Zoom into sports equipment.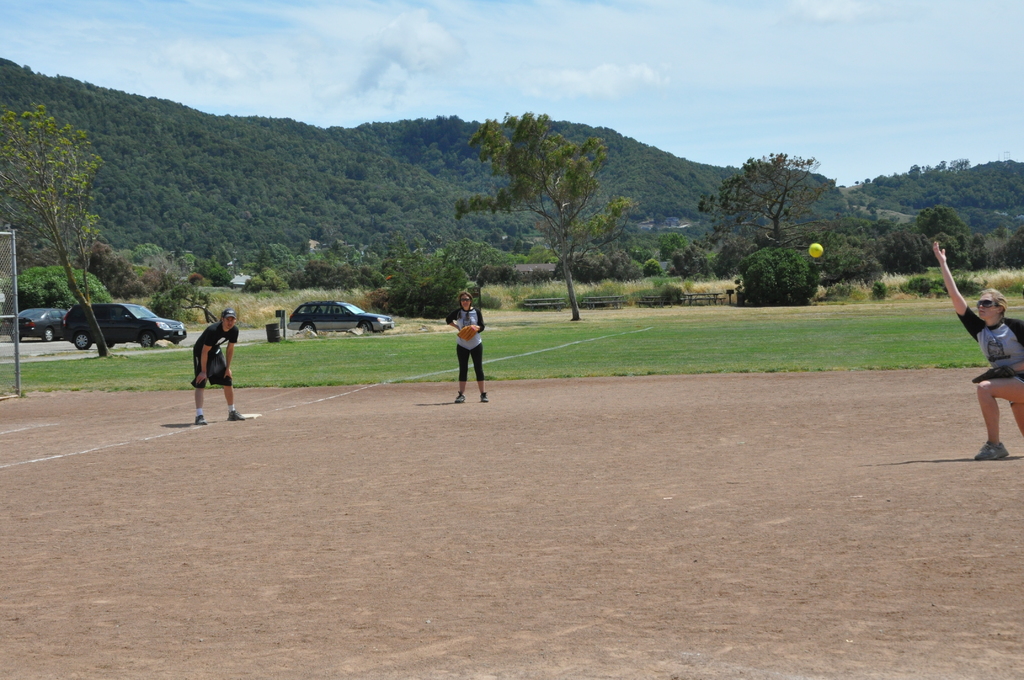
Zoom target: (227,411,242,421).
